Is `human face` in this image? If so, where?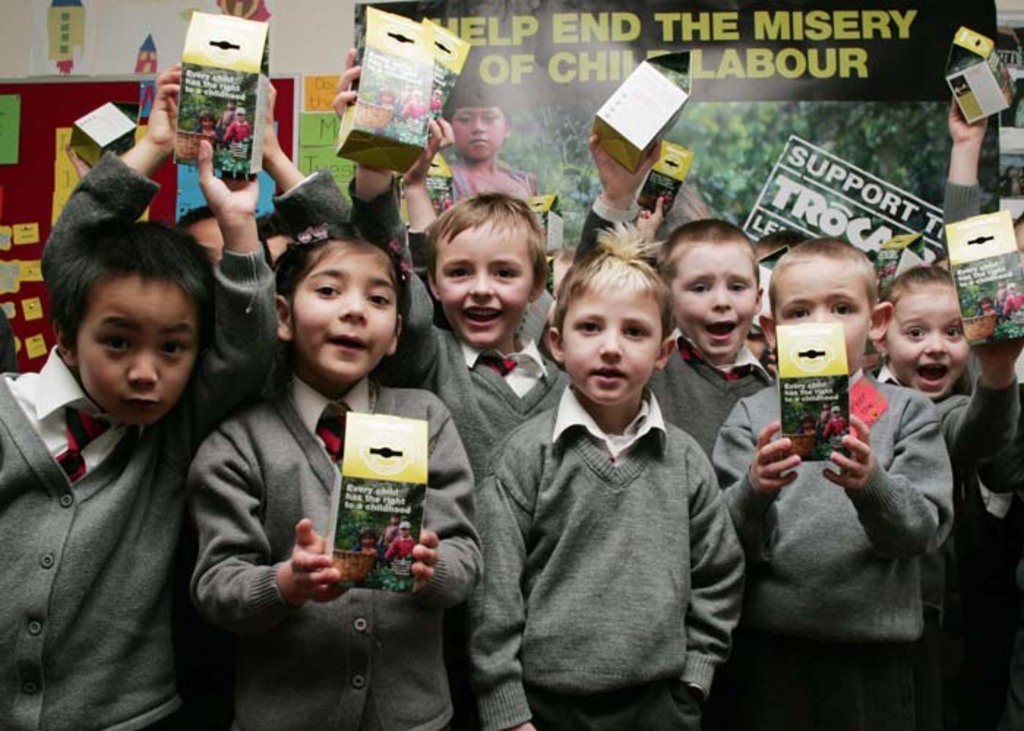
Yes, at (775,259,870,376).
